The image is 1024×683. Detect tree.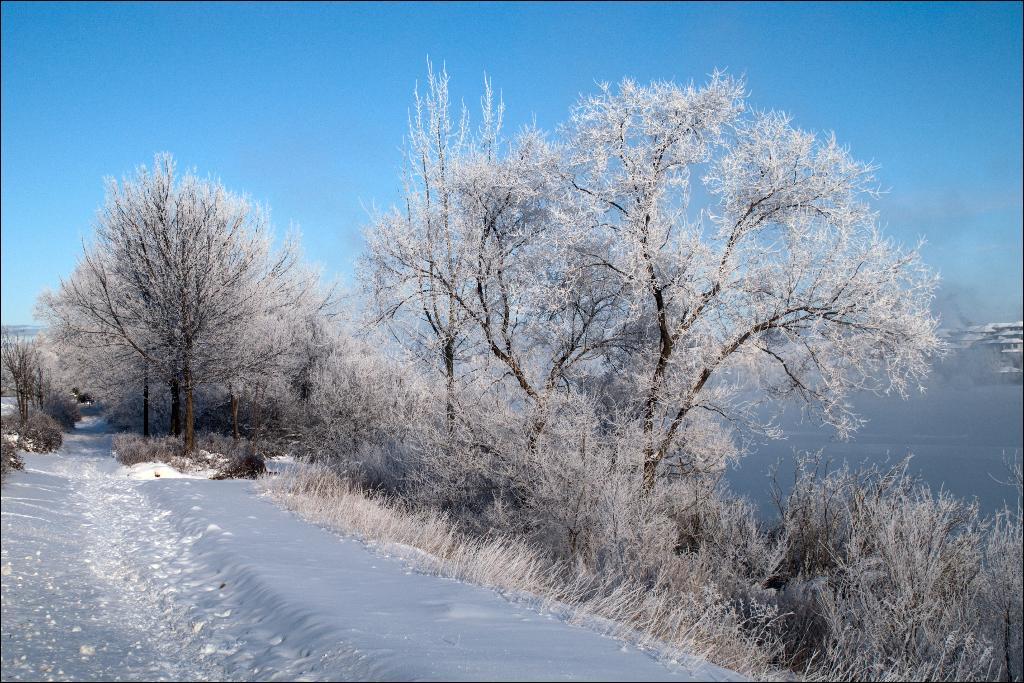
Detection: [left=480, top=62, right=929, bottom=490].
